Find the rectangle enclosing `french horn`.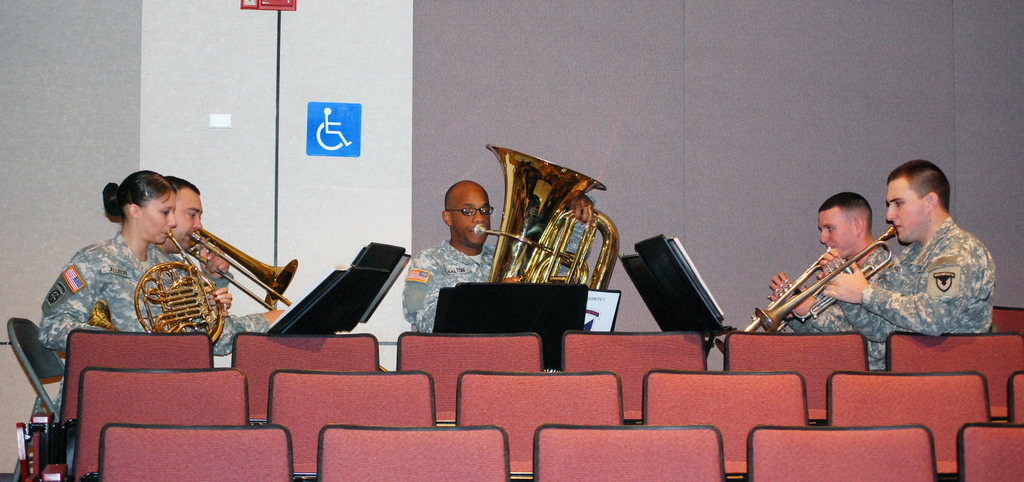
[715, 237, 847, 354].
